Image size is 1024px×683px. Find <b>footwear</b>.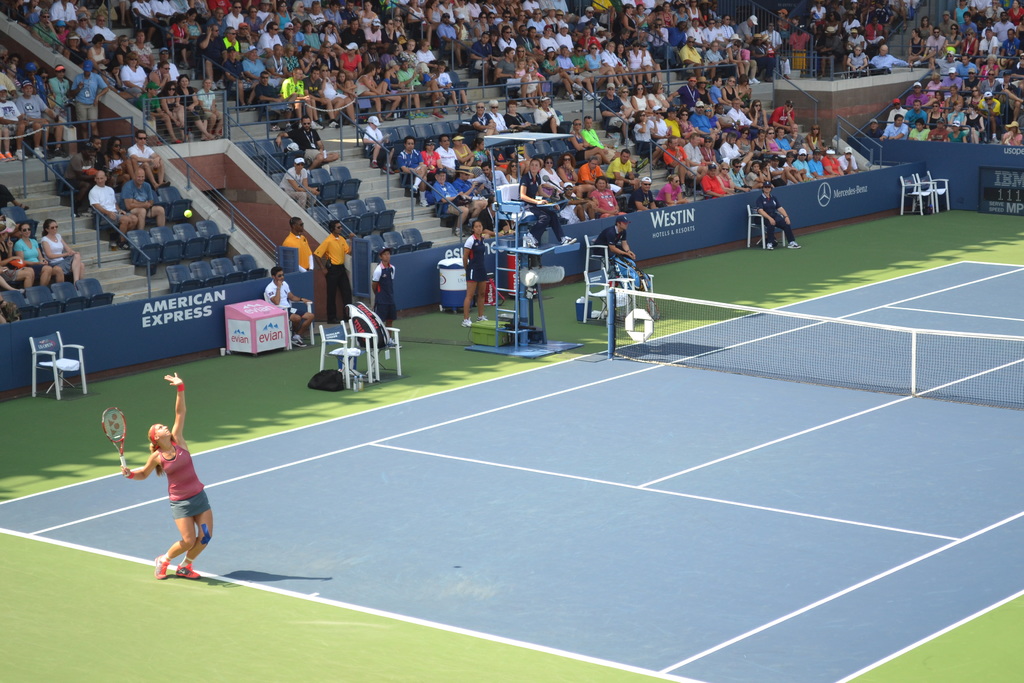
BBox(5, 150, 14, 161).
